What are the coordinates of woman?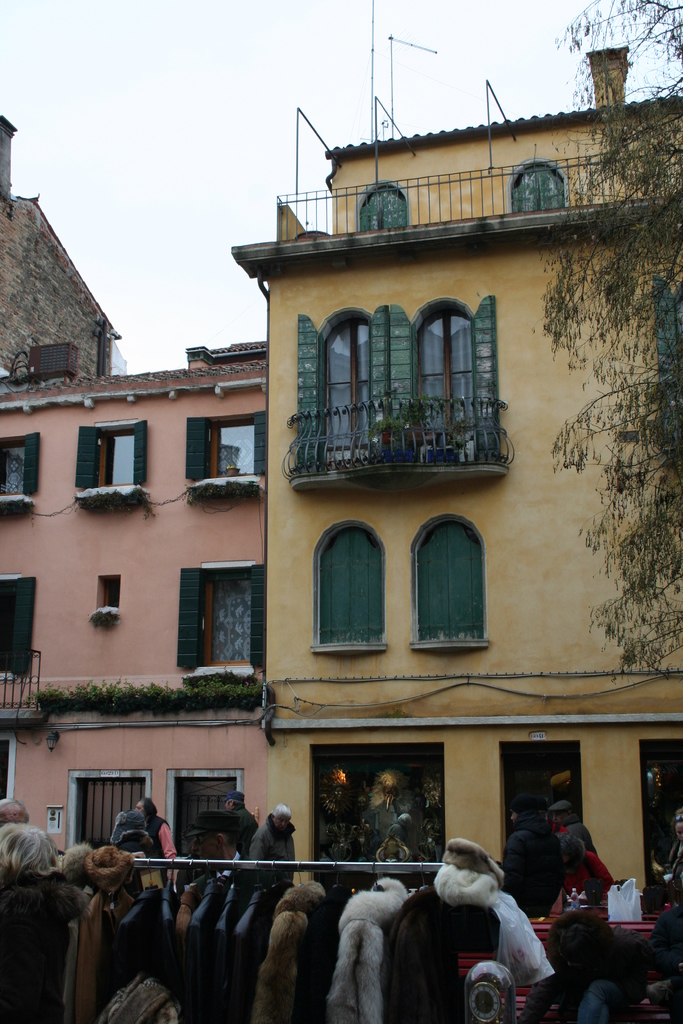
(0, 825, 86, 1023).
